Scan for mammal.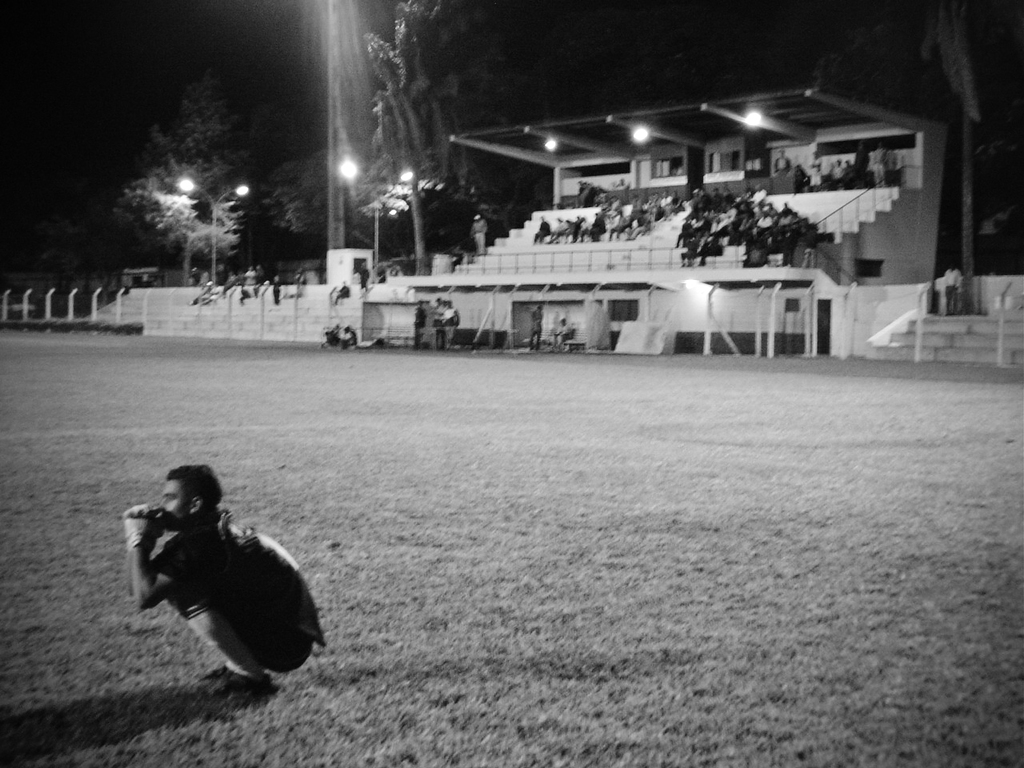
Scan result: 549:318:572:347.
